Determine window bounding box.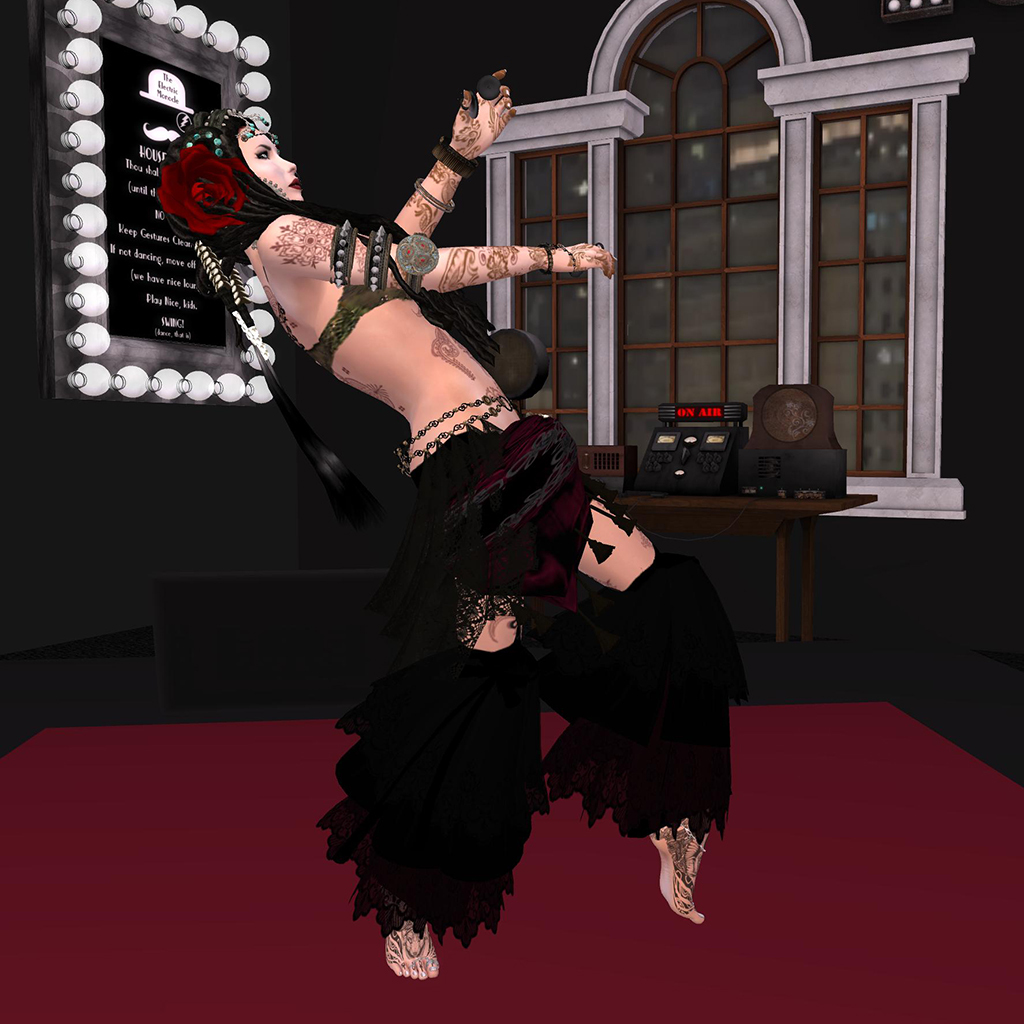
Determined: 479:98:662:455.
